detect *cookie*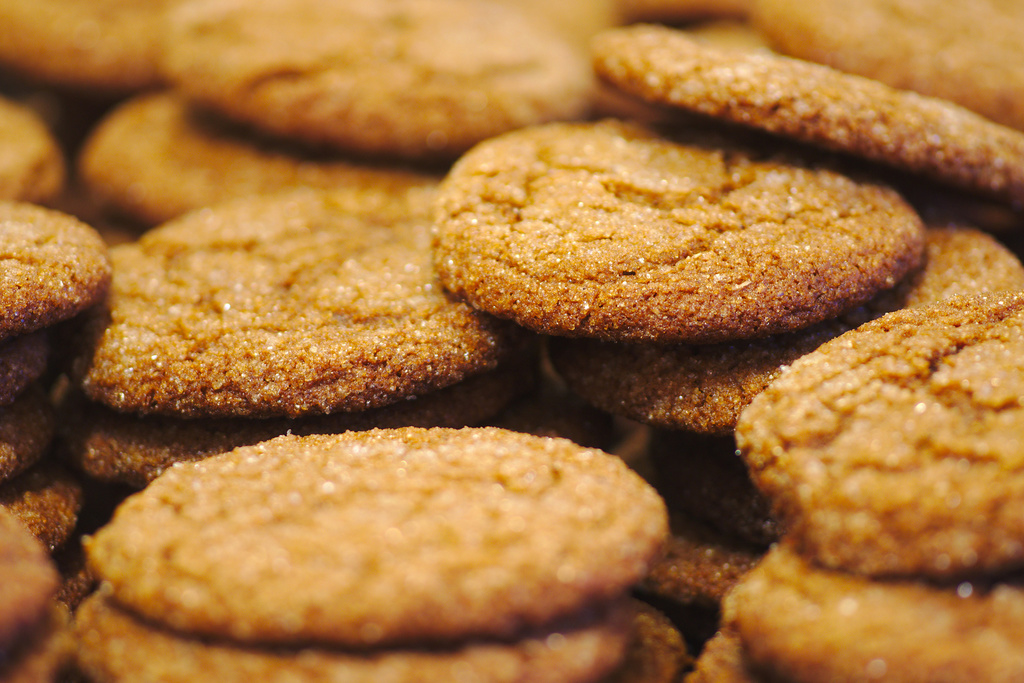
[147,0,590,150]
